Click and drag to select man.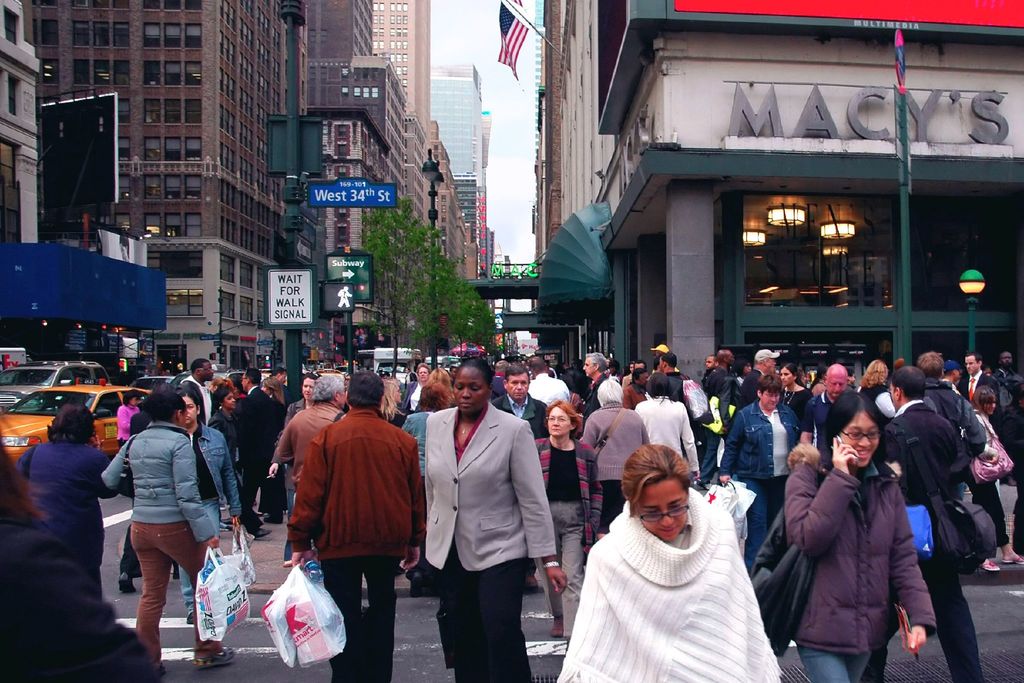
Selection: x1=917, y1=342, x2=988, y2=467.
